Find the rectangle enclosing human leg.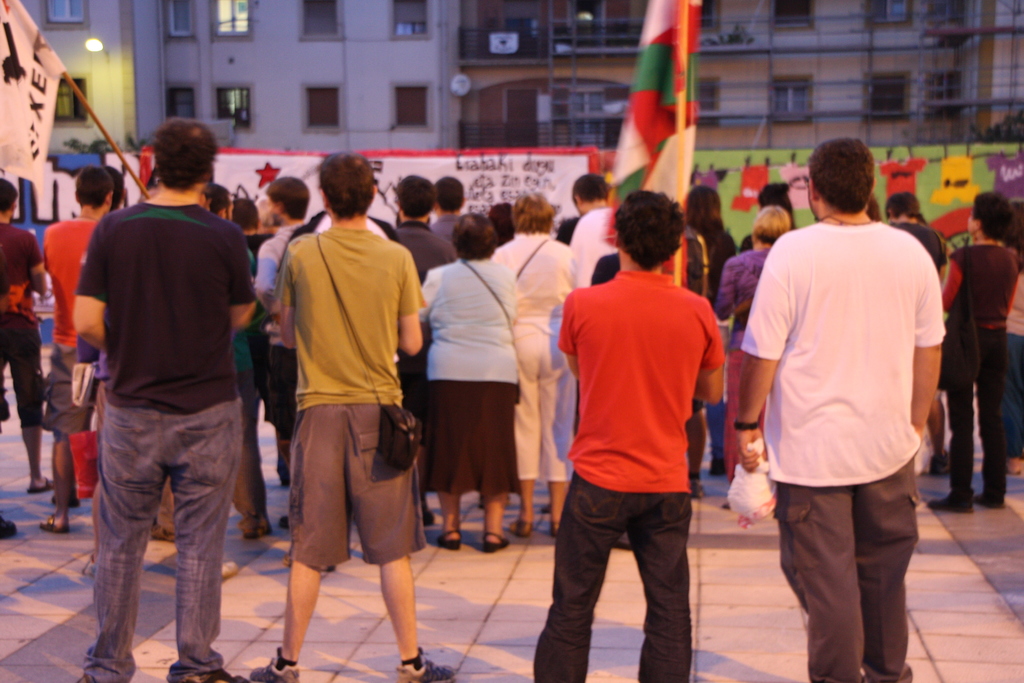
l=432, t=395, r=462, b=551.
